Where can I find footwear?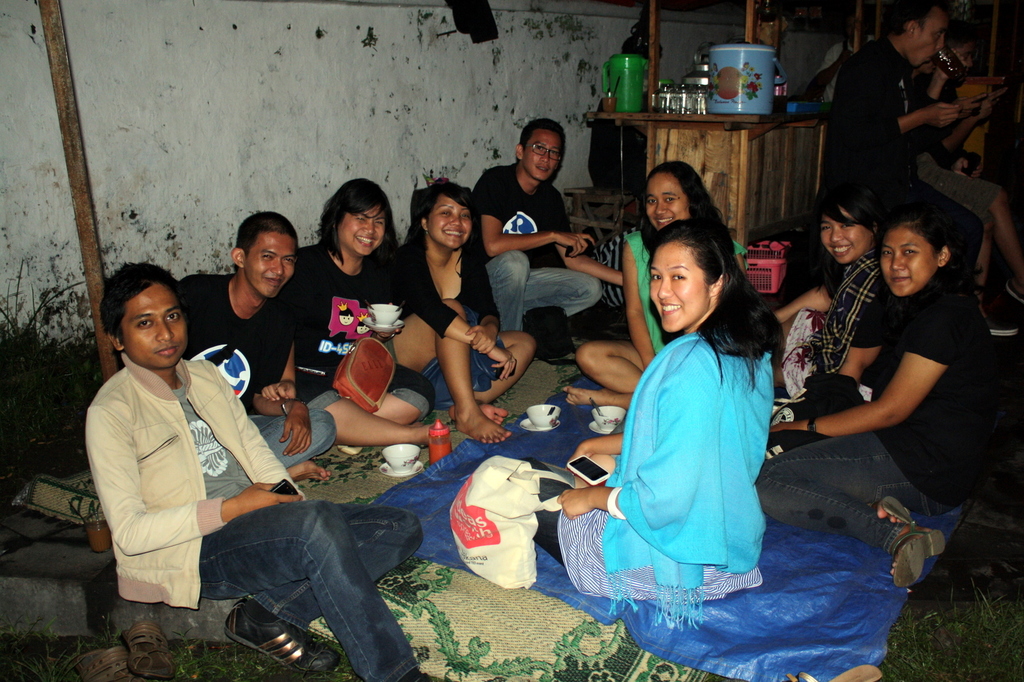
You can find it at box=[892, 533, 948, 586].
